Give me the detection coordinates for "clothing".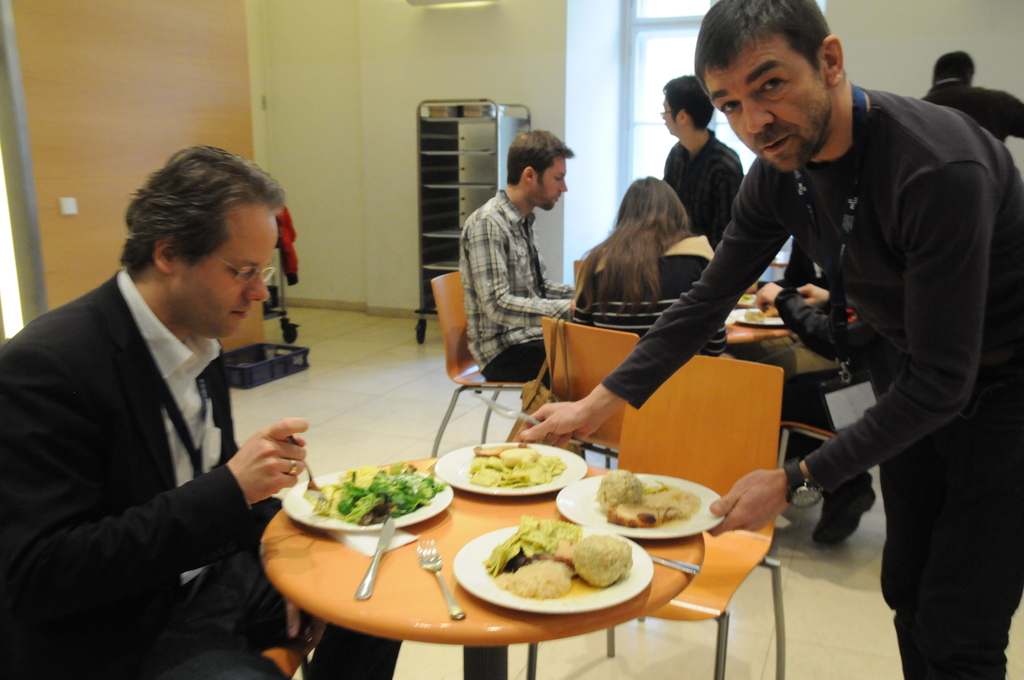
detection(572, 239, 730, 356).
